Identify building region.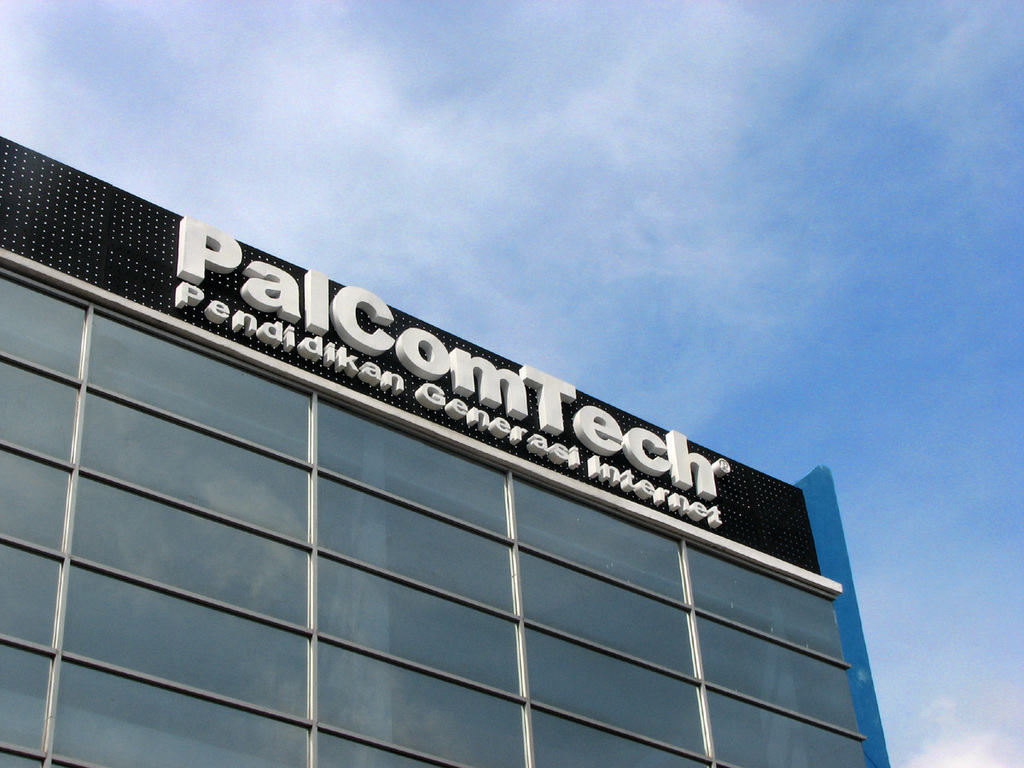
Region: select_region(0, 137, 892, 767).
